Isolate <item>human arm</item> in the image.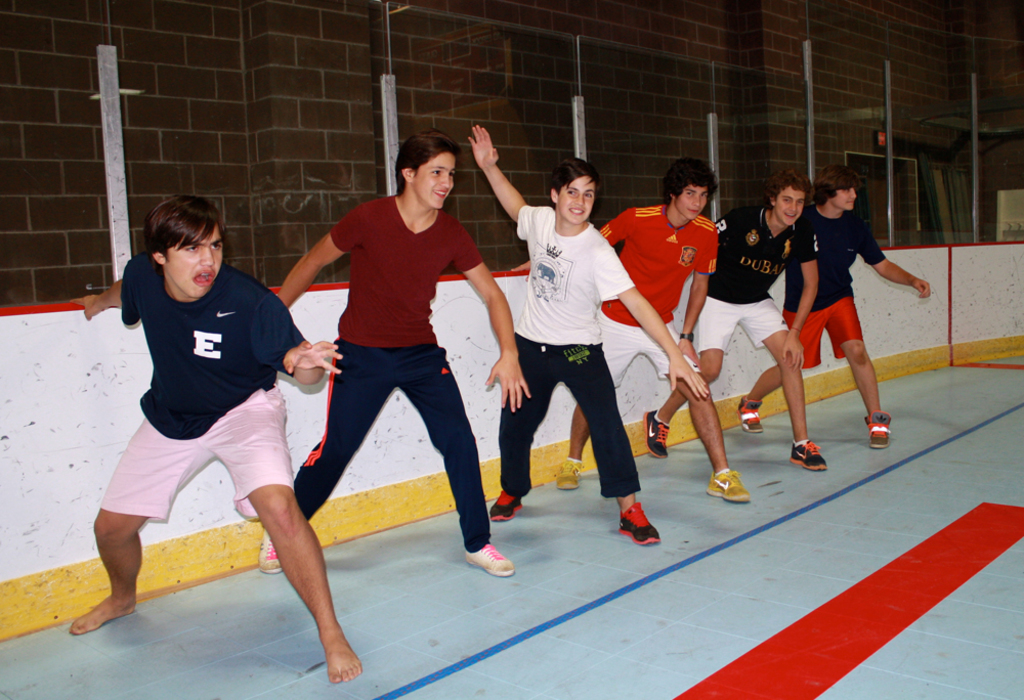
Isolated region: <bbox>470, 135, 539, 235</bbox>.
